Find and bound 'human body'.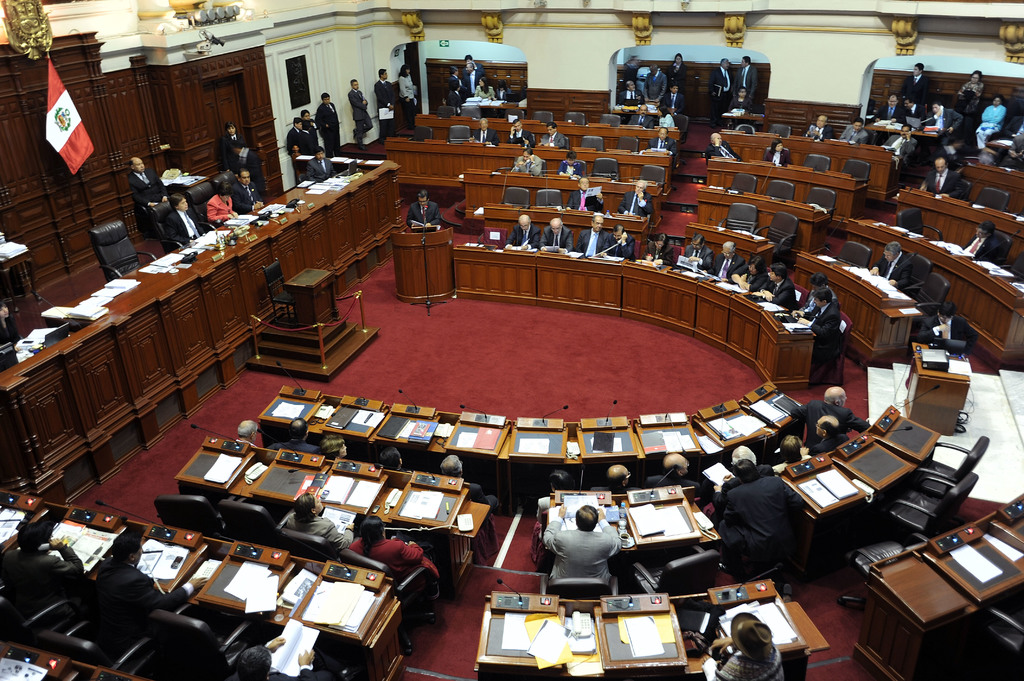
Bound: <bbox>840, 123, 870, 148</bbox>.
